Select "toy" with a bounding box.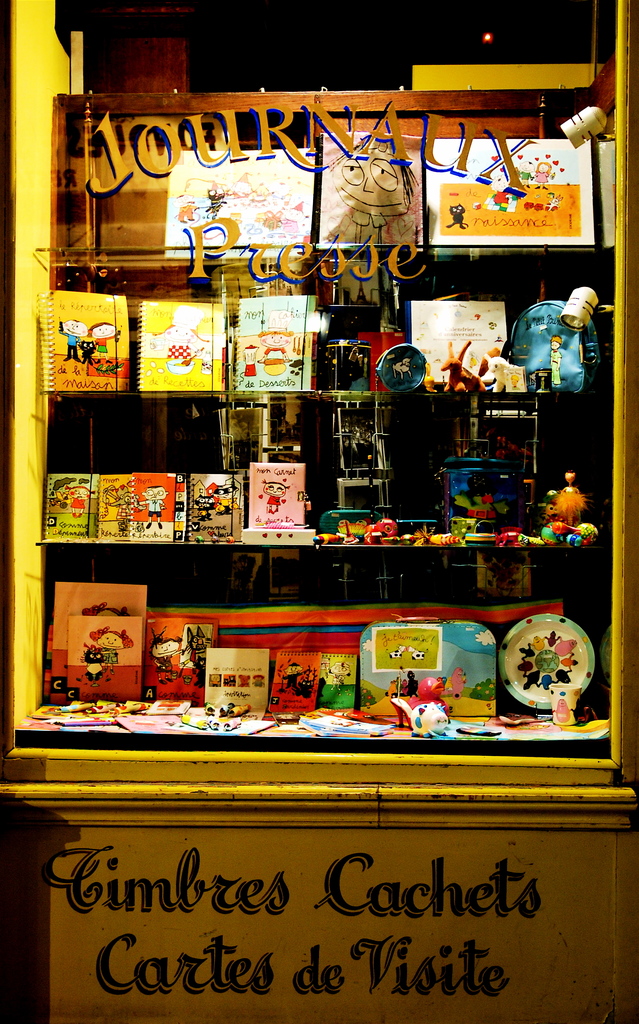
crop(210, 536, 221, 545).
